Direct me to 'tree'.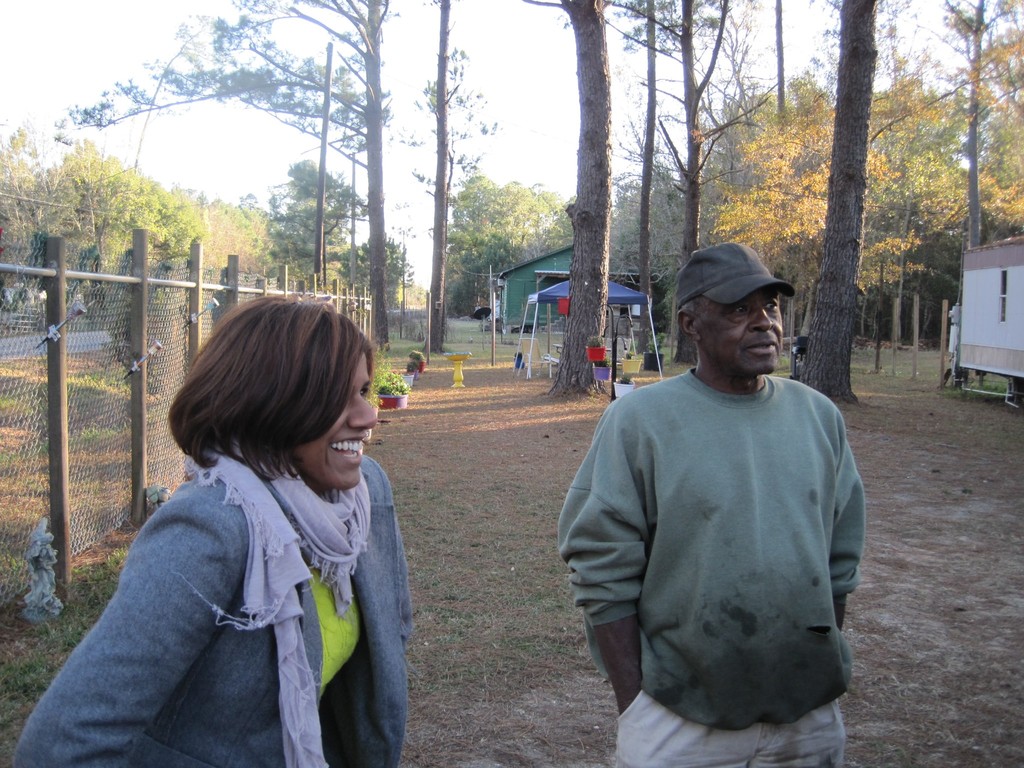
Direction: {"left": 528, "top": 0, "right": 609, "bottom": 392}.
